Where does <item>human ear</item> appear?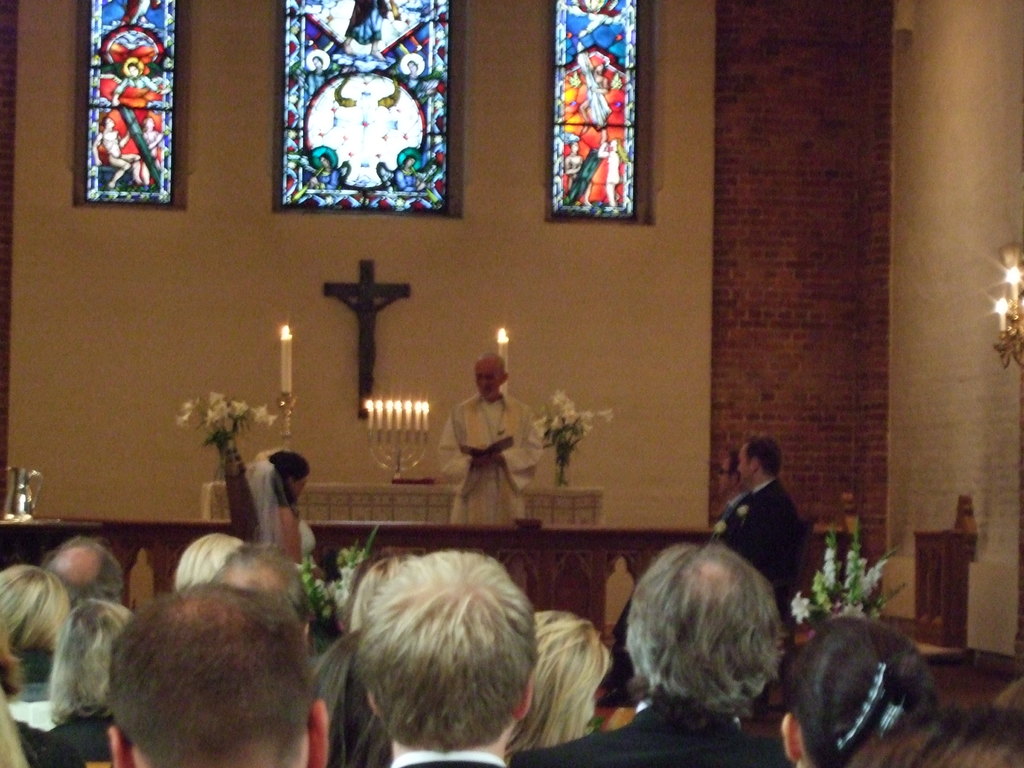
Appears at (x1=753, y1=458, x2=763, y2=474).
